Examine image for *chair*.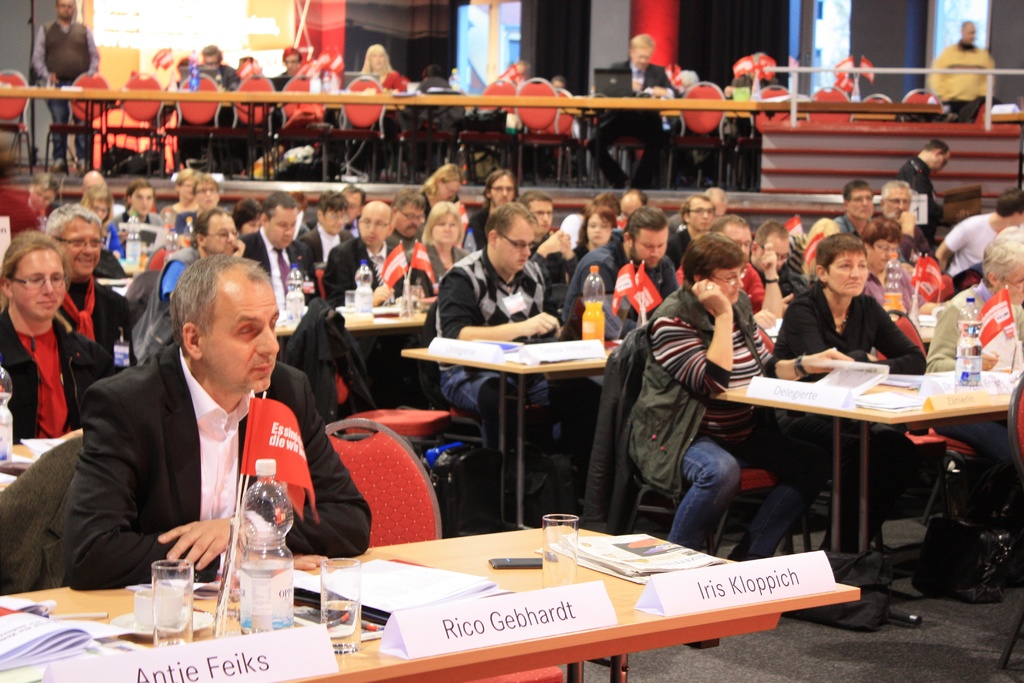
Examination result: locate(102, 72, 166, 177).
